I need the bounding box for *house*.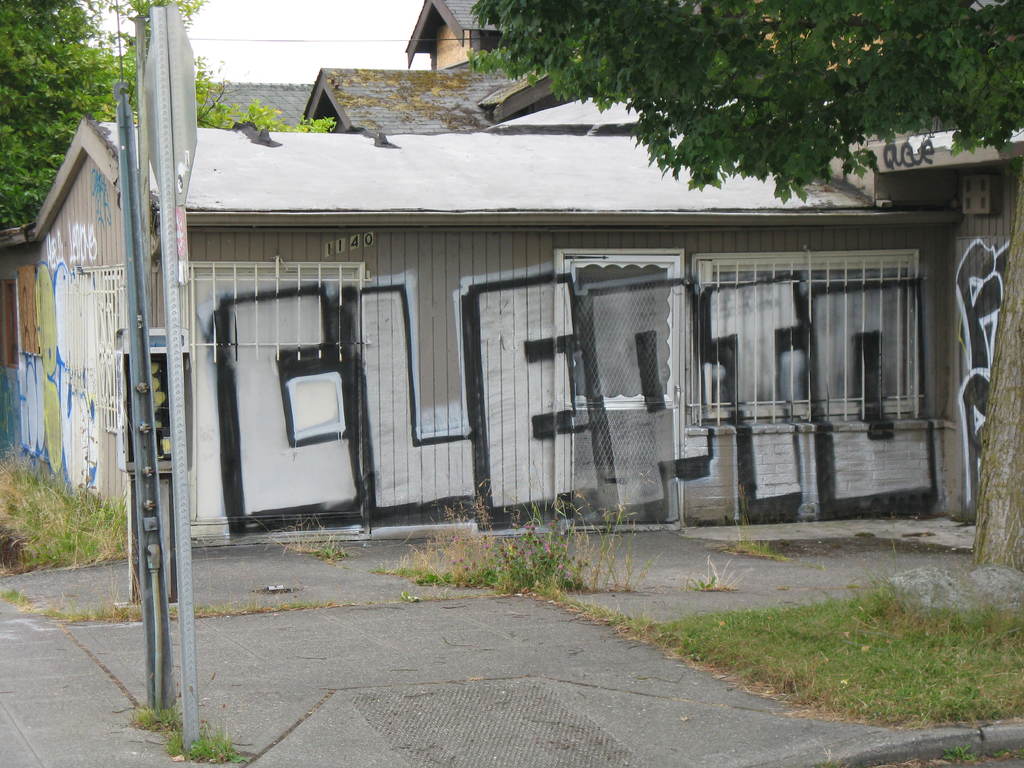
Here it is: bbox(0, 125, 1002, 524).
